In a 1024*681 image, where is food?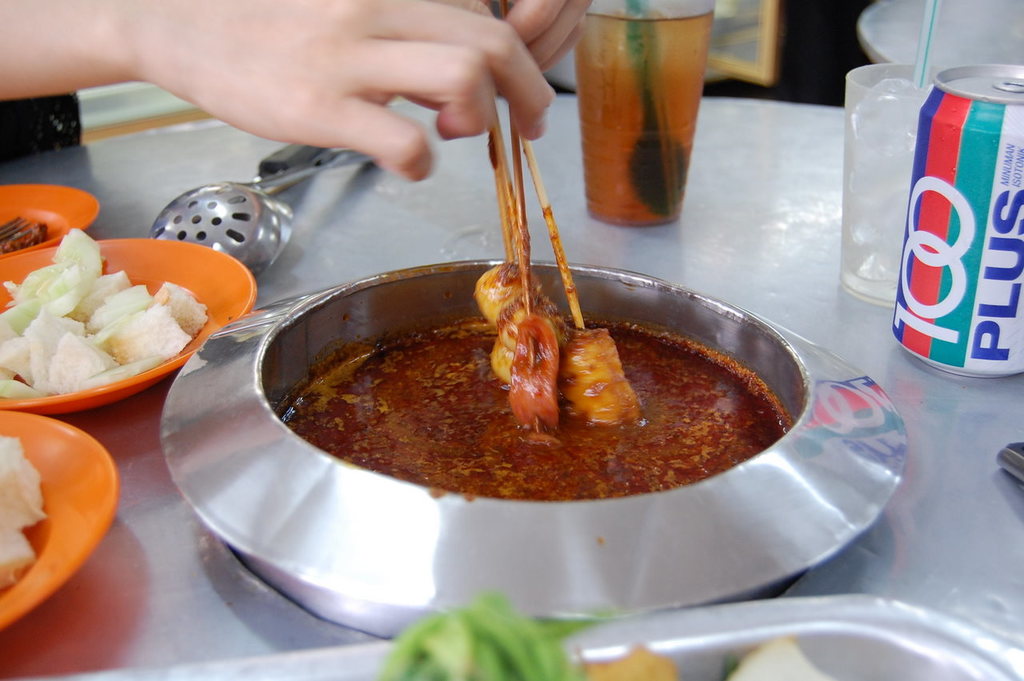
box=[3, 222, 209, 405].
